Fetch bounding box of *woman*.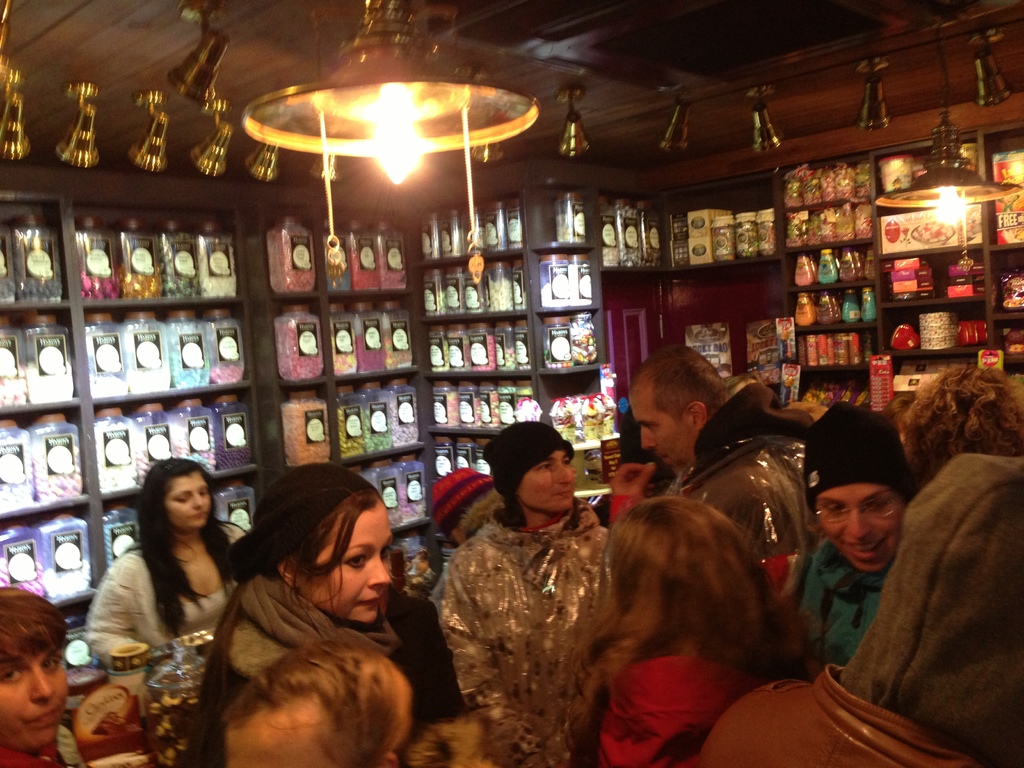
Bbox: [x1=76, y1=456, x2=246, y2=700].
